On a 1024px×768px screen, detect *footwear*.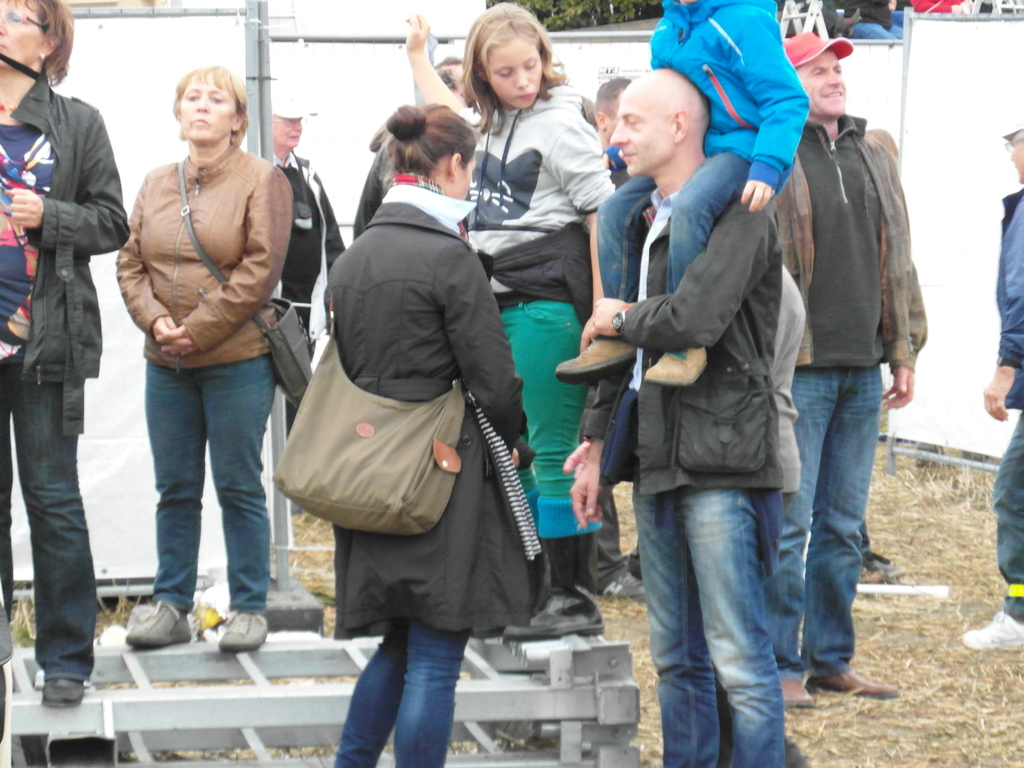
rect(124, 598, 193, 648).
